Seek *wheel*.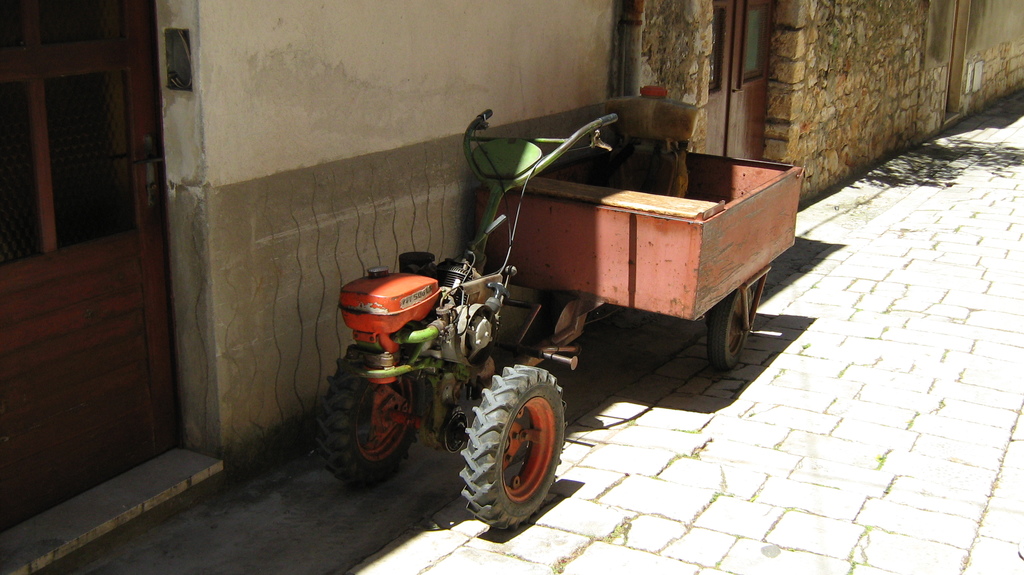
{"left": 450, "top": 344, "right": 564, "bottom": 522}.
